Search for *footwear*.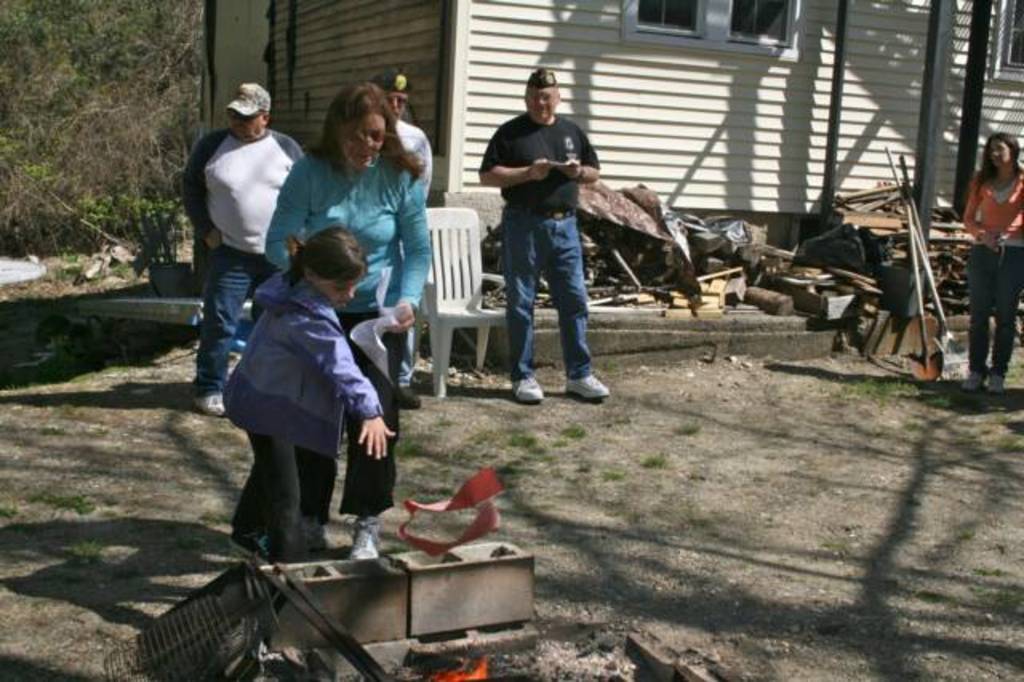
Found at (347, 512, 374, 557).
